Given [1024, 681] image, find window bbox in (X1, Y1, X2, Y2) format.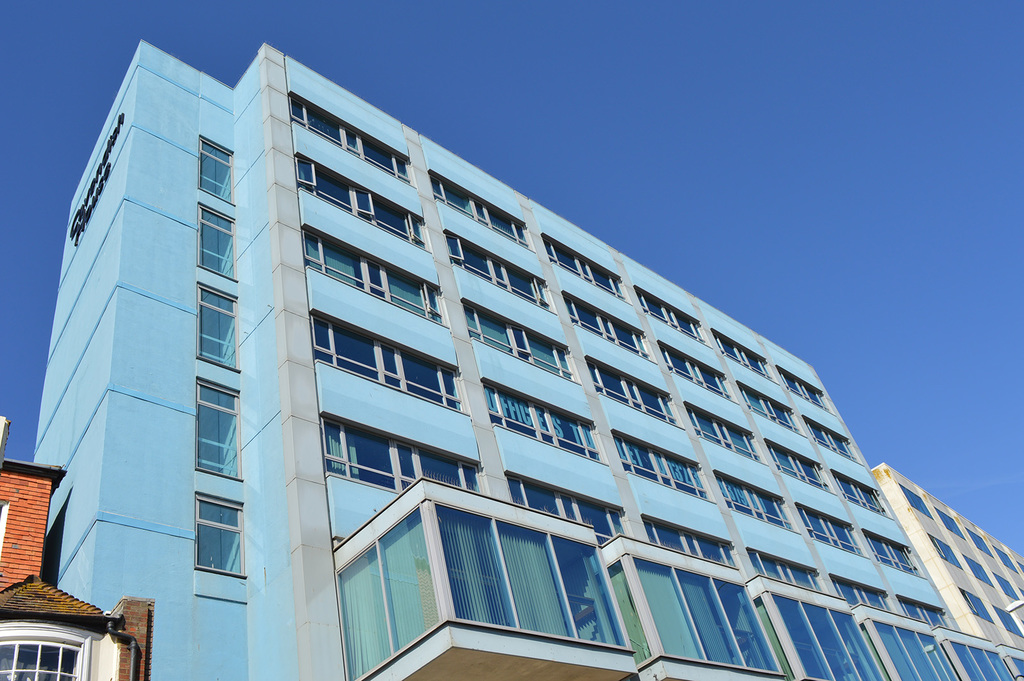
(830, 468, 890, 513).
